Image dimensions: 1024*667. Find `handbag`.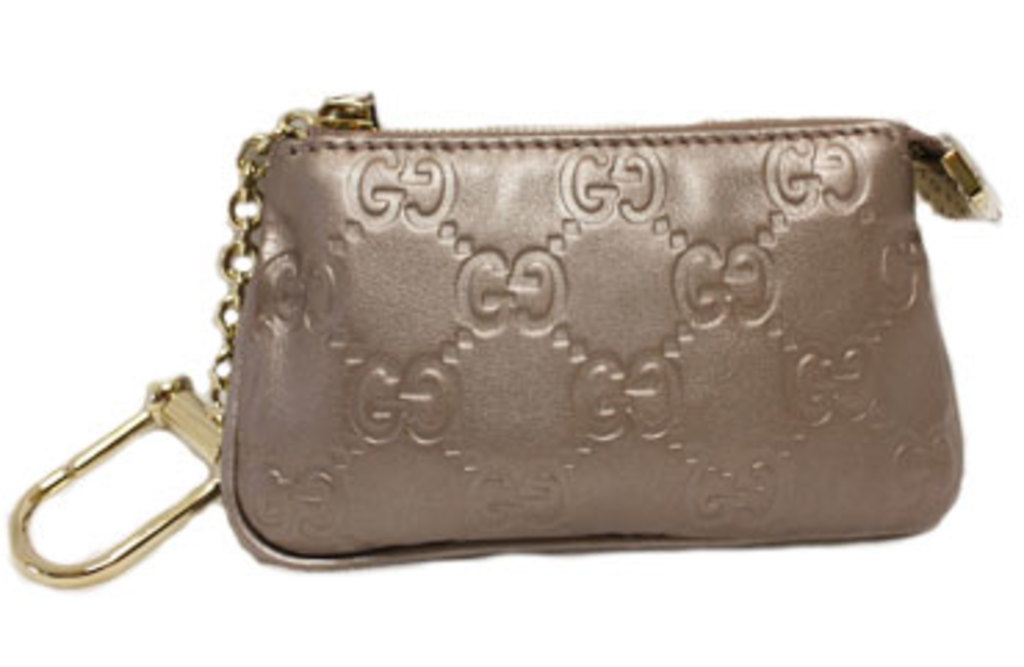
x1=6, y1=89, x2=1005, y2=590.
